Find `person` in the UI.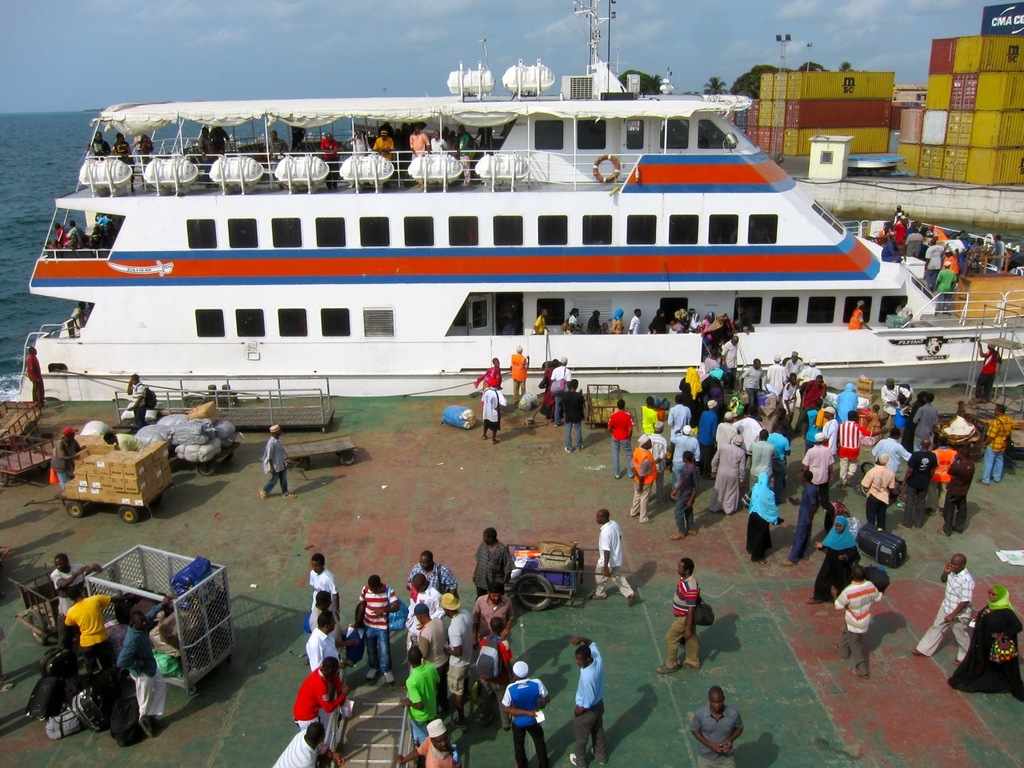
UI element at x1=86 y1=224 x2=118 y2=250.
